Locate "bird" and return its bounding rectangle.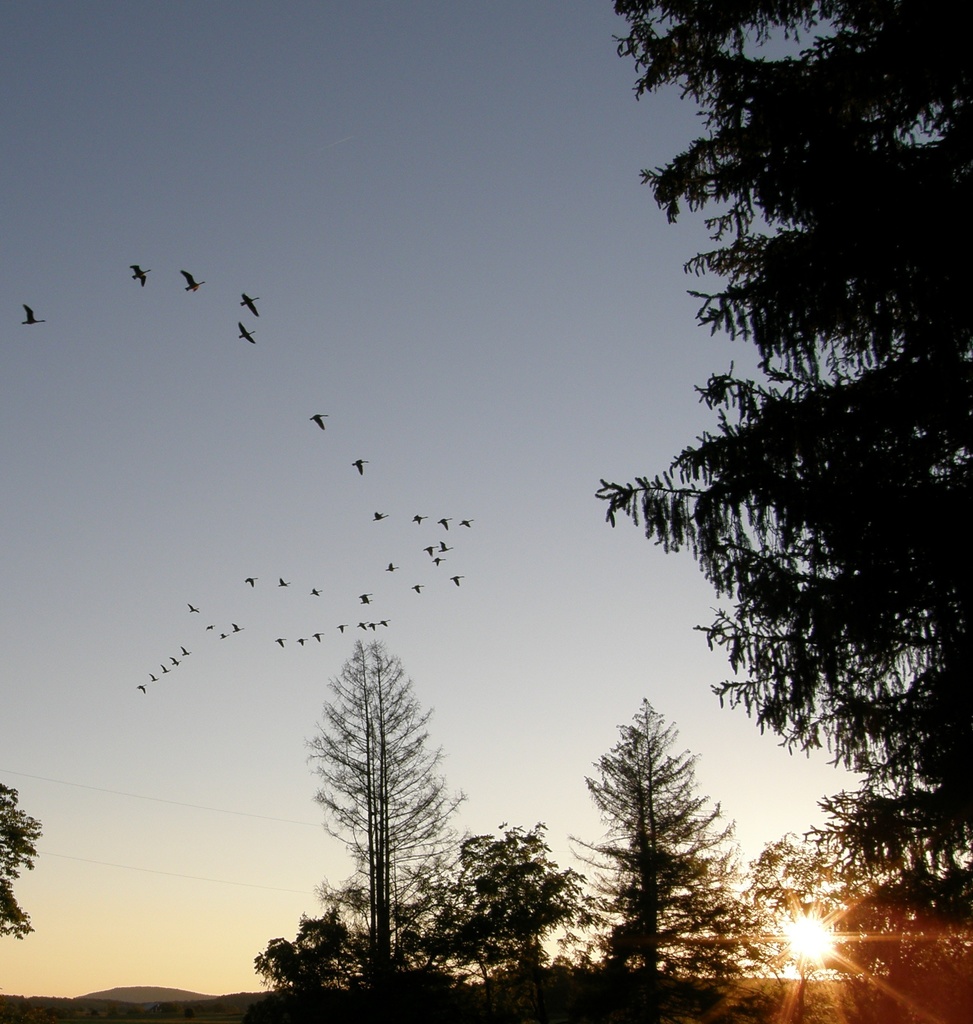
[275,577,294,589].
